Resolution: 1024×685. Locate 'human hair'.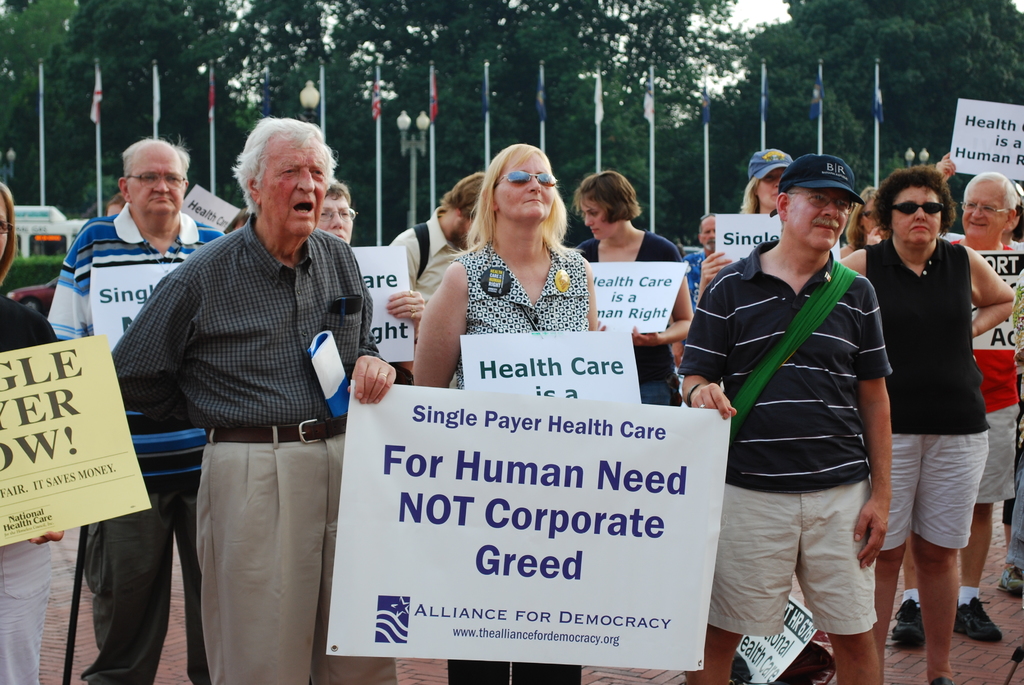
(x1=317, y1=178, x2=353, y2=210).
